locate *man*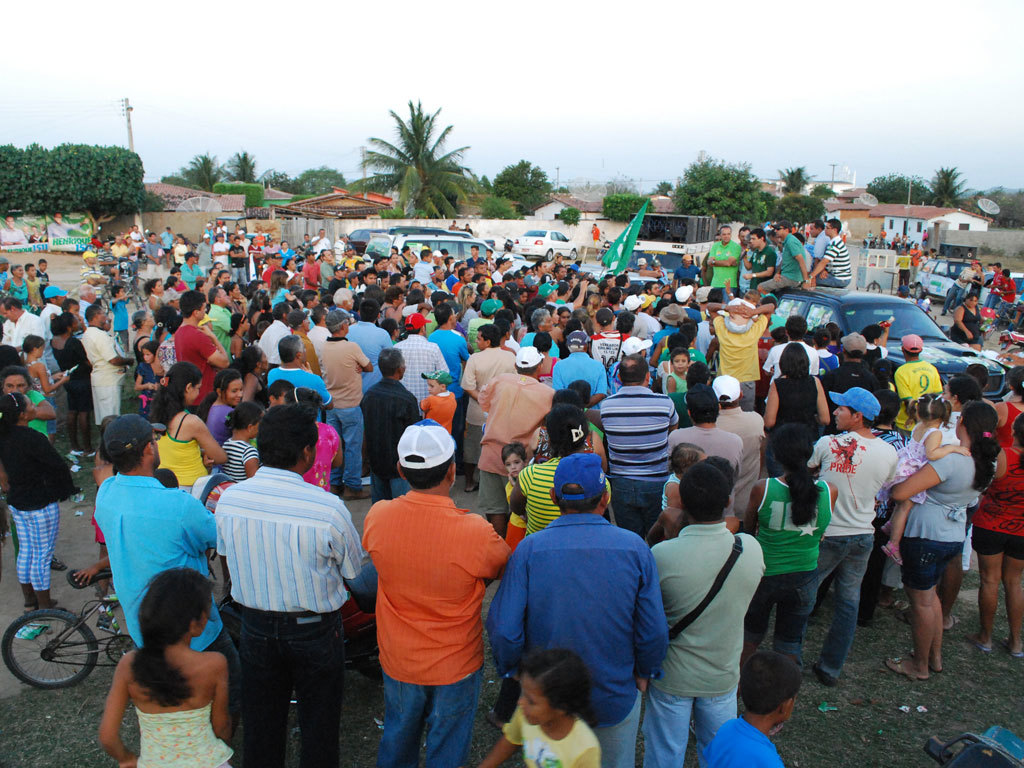
304, 228, 329, 257
